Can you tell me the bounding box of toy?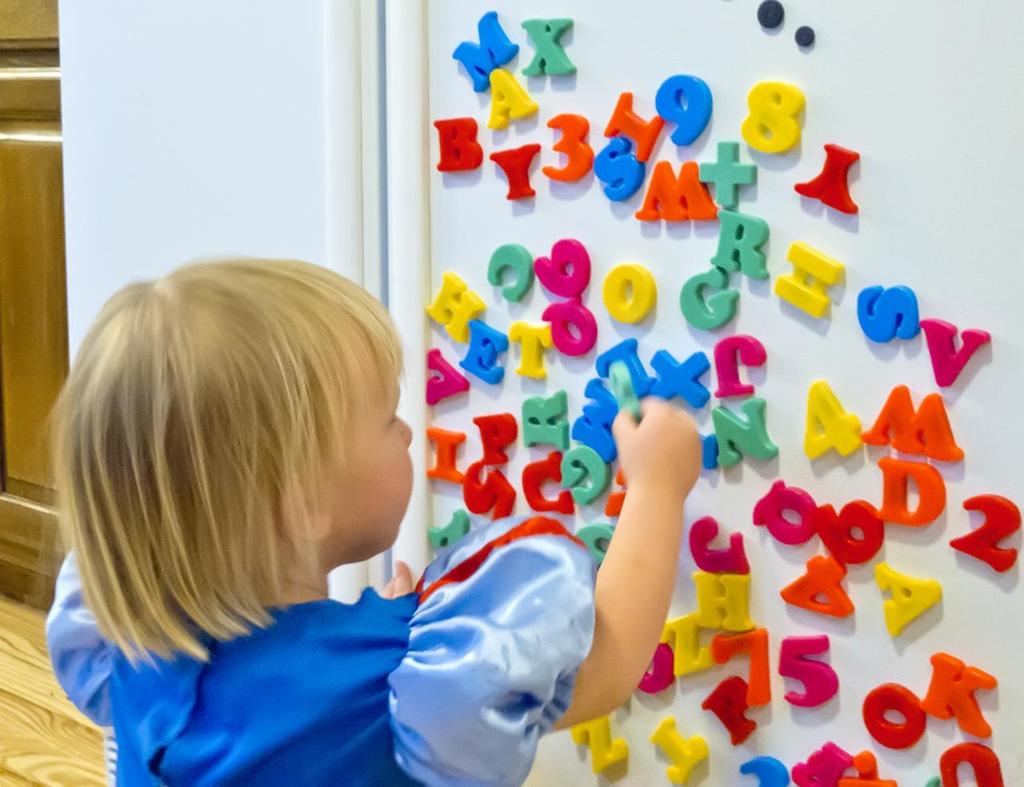
(x1=656, y1=617, x2=718, y2=677).
